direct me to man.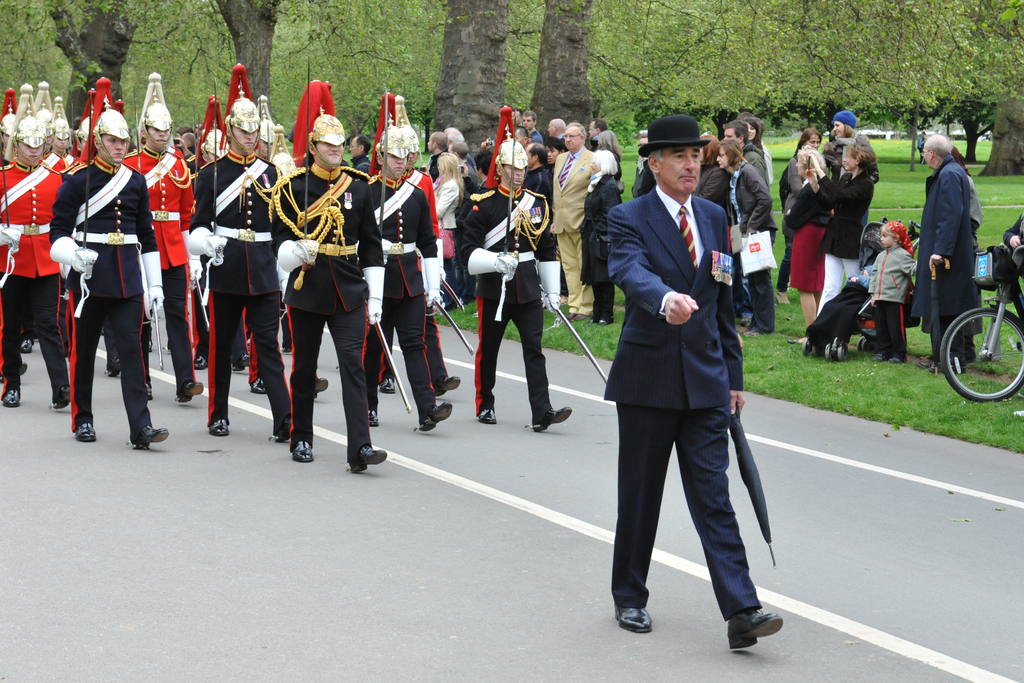
Direction: (x1=913, y1=134, x2=984, y2=370).
